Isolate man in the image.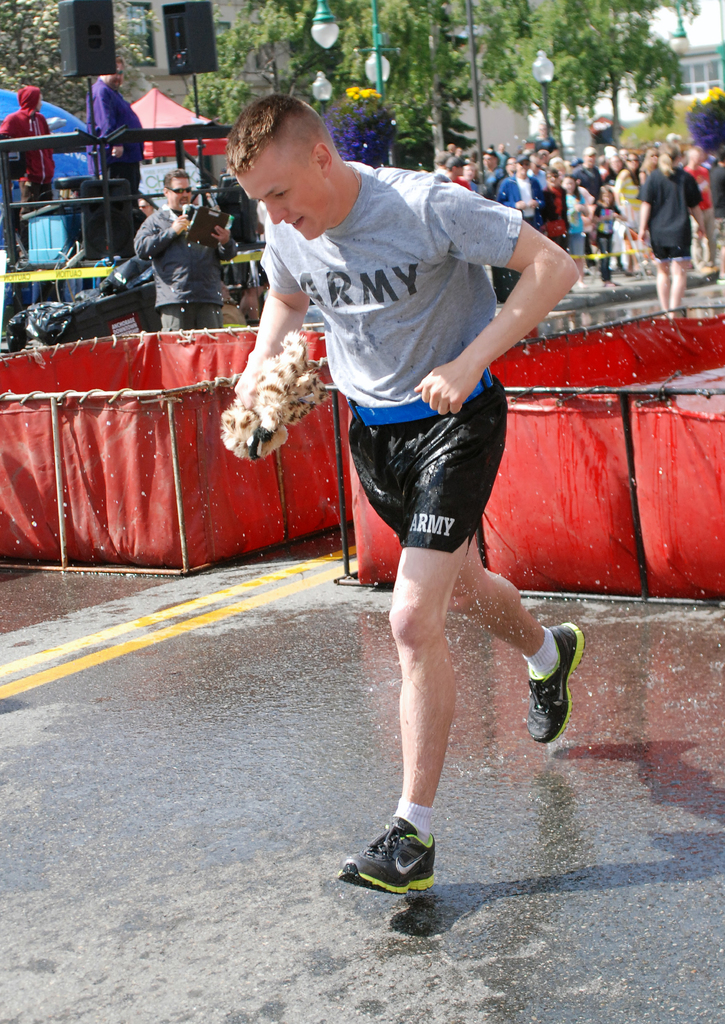
Isolated region: {"x1": 476, "y1": 148, "x2": 496, "y2": 183}.
